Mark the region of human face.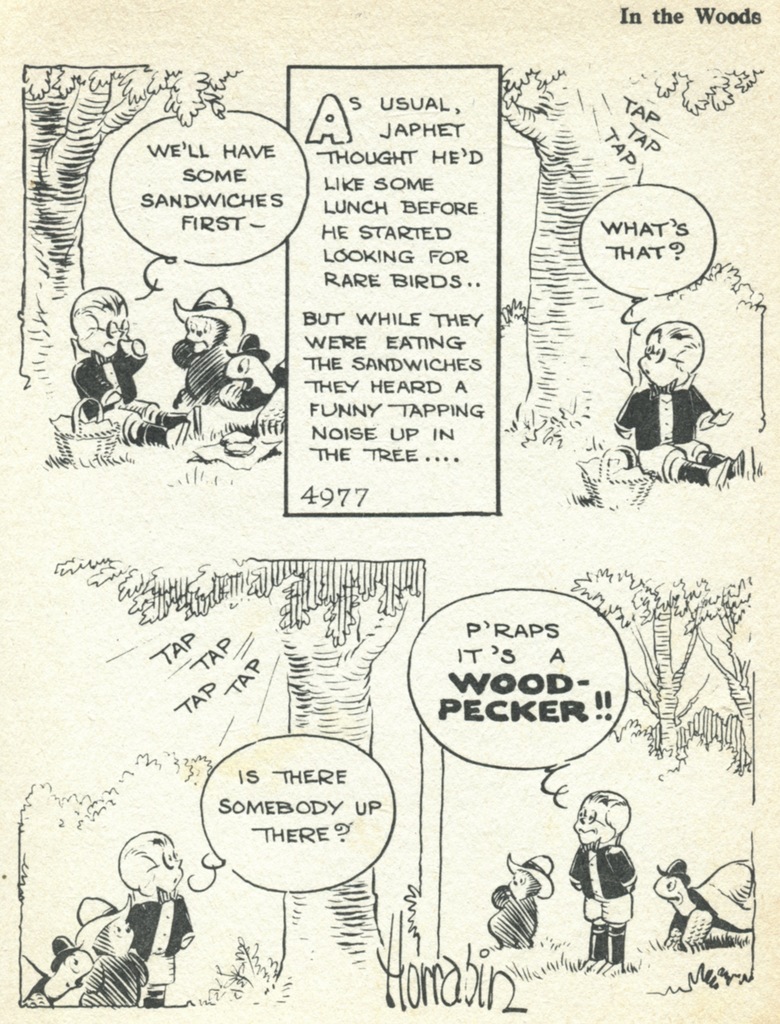
Region: 189/321/219/355.
